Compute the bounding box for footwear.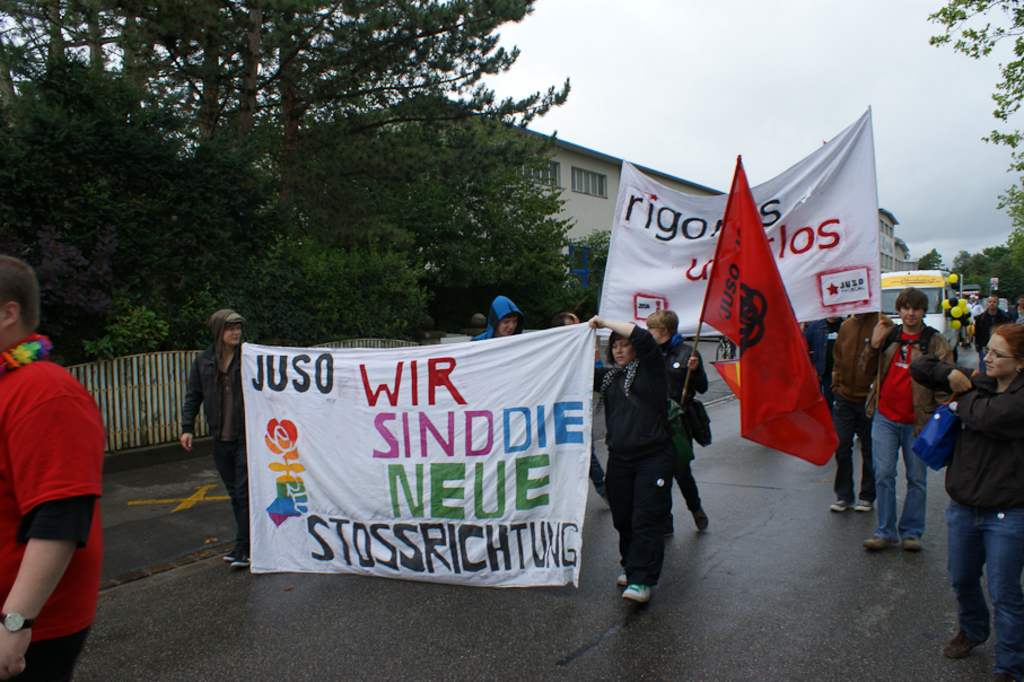
942/627/982/662.
